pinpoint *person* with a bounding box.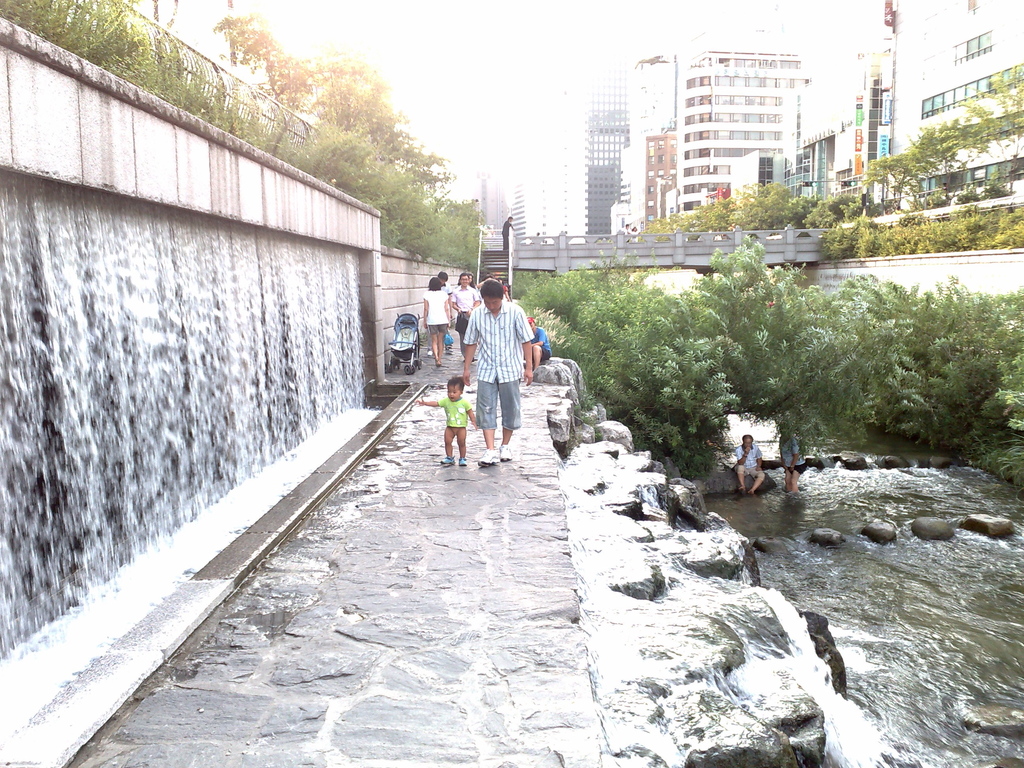
rect(423, 281, 448, 378).
